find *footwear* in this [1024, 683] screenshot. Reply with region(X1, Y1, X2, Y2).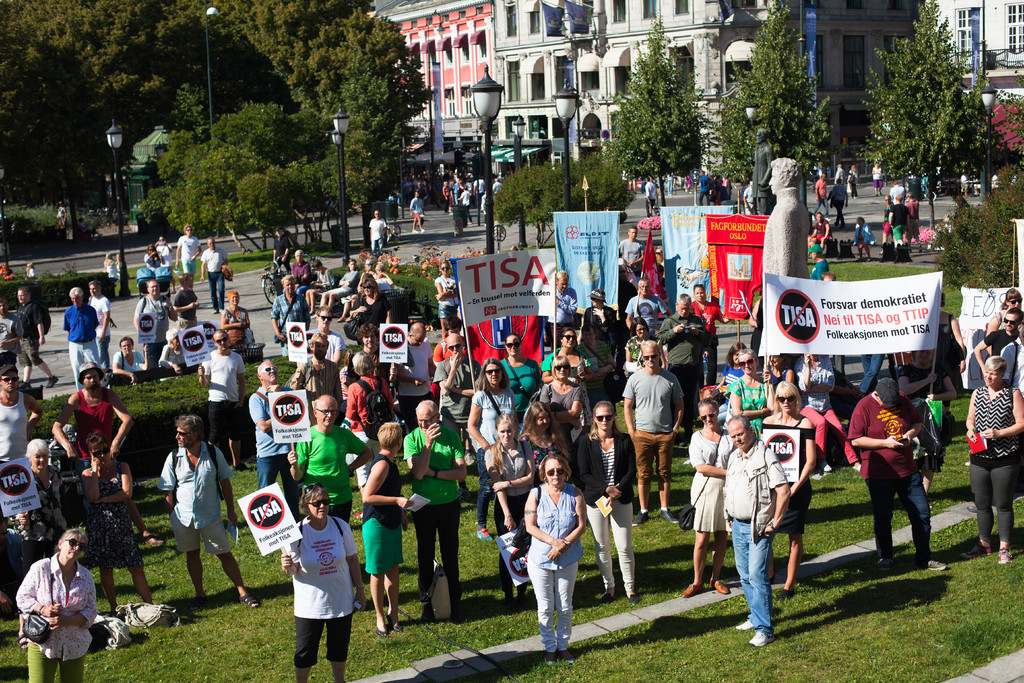
region(604, 593, 615, 603).
